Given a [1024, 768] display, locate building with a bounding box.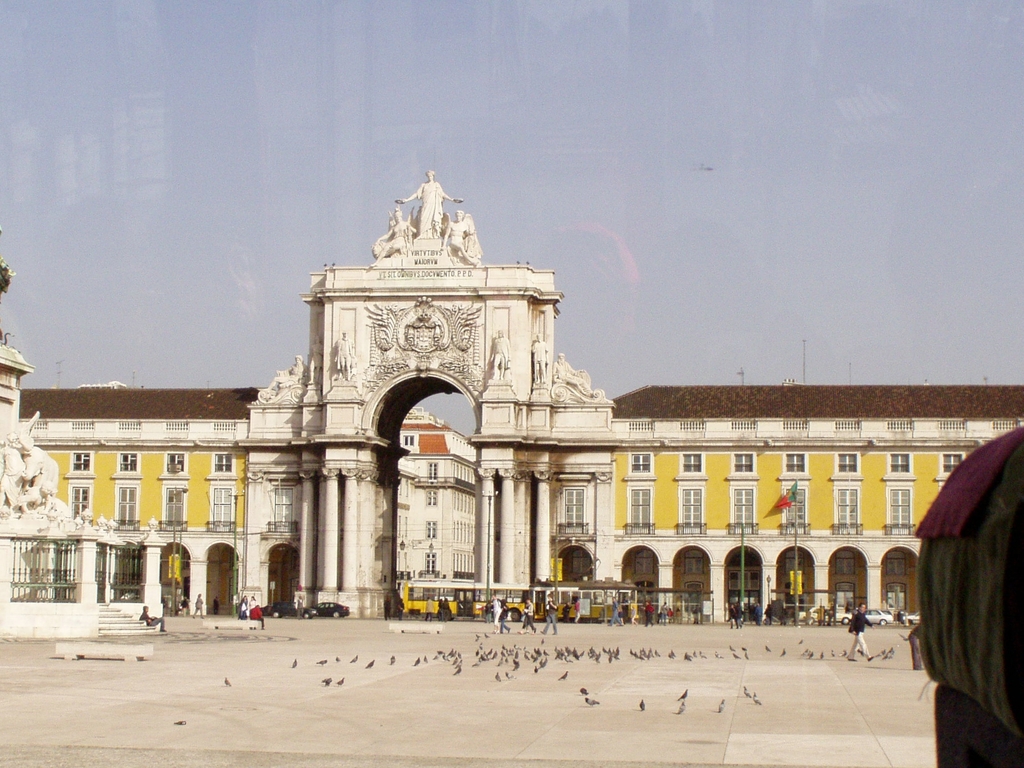
Located: x1=397, y1=406, x2=477, y2=583.
